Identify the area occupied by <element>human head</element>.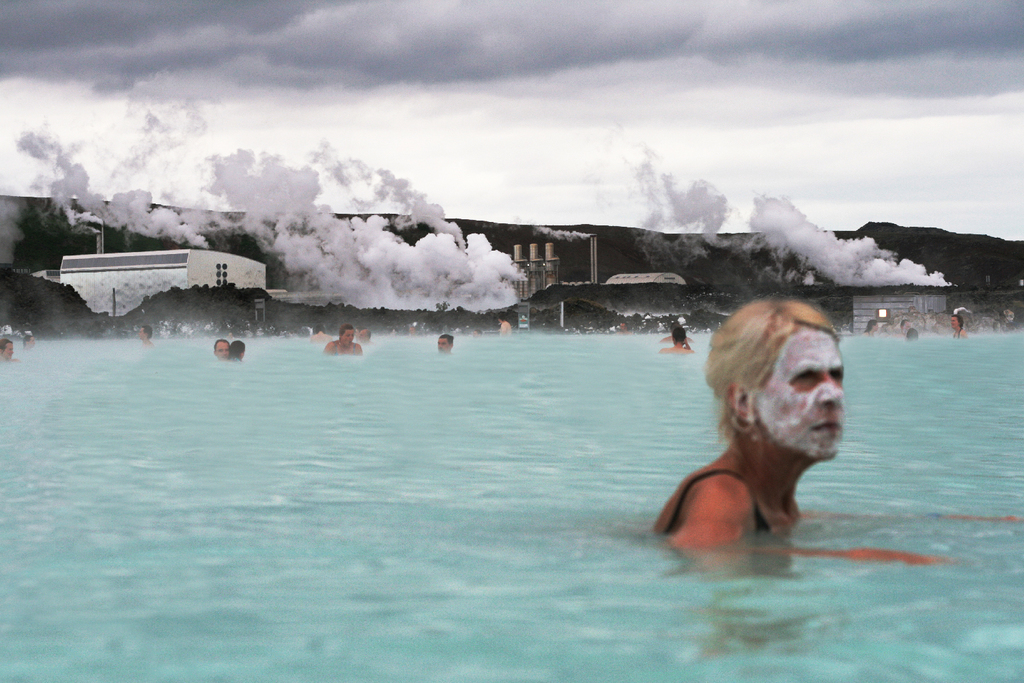
Area: x1=21, y1=333, x2=35, y2=348.
